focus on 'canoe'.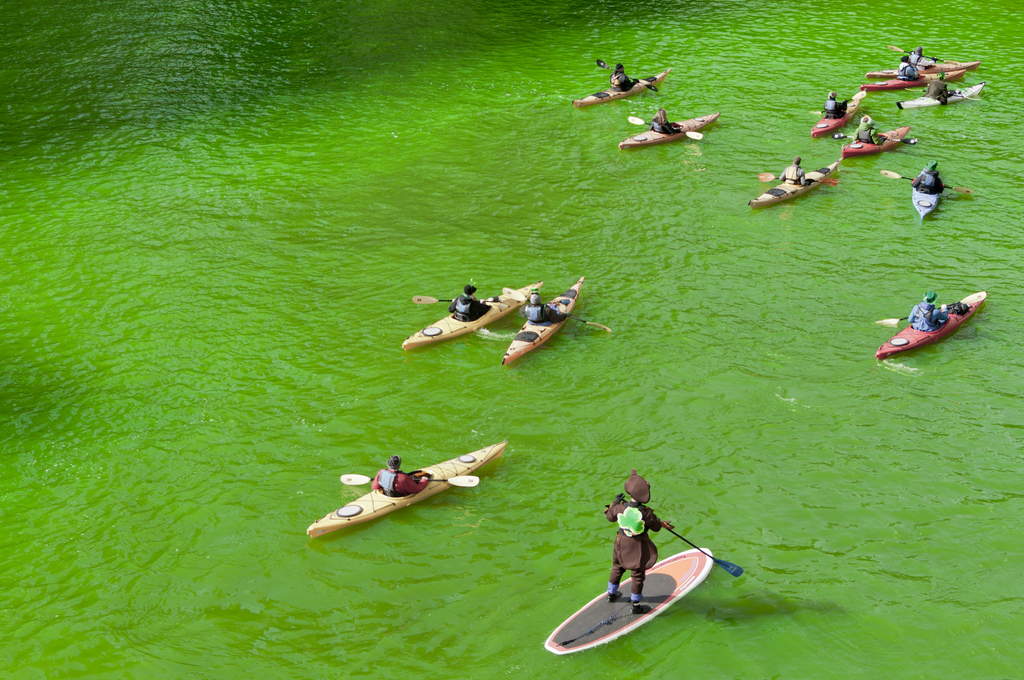
Focused at bbox=(572, 66, 674, 105).
